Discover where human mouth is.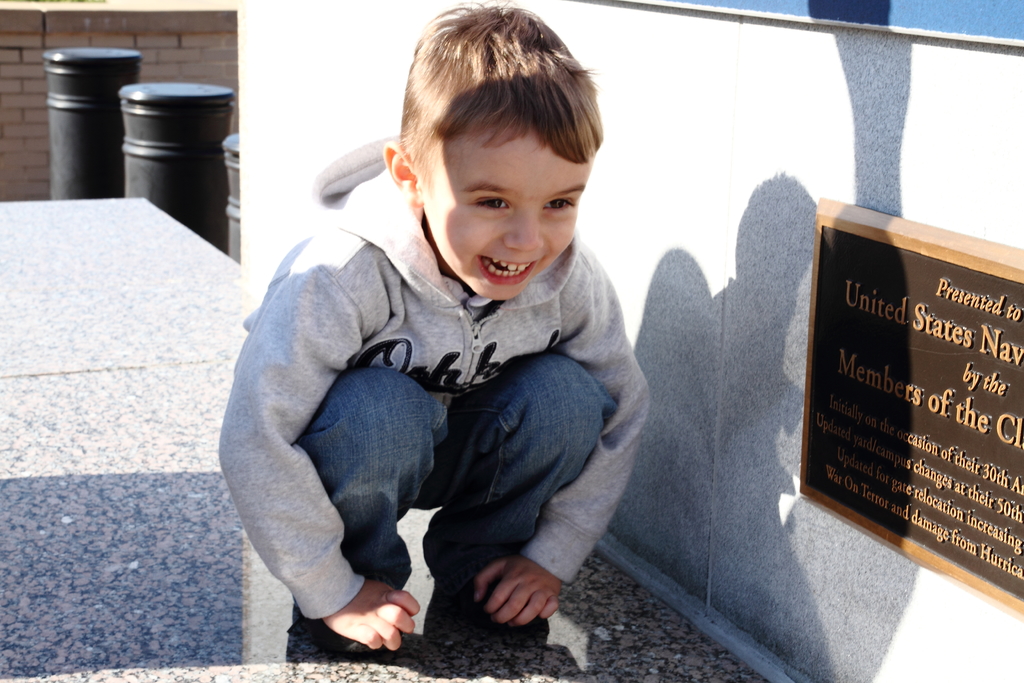
Discovered at (left=472, top=254, right=540, bottom=285).
